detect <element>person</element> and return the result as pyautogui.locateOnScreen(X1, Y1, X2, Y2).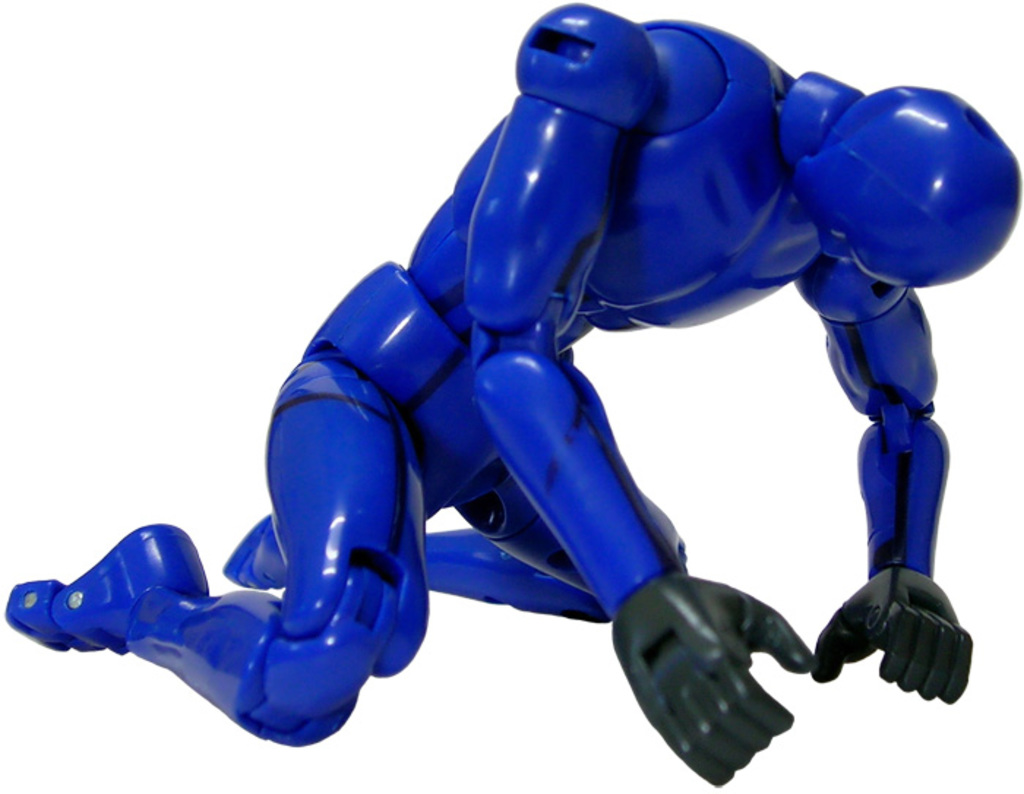
pyautogui.locateOnScreen(4, 0, 1023, 787).
